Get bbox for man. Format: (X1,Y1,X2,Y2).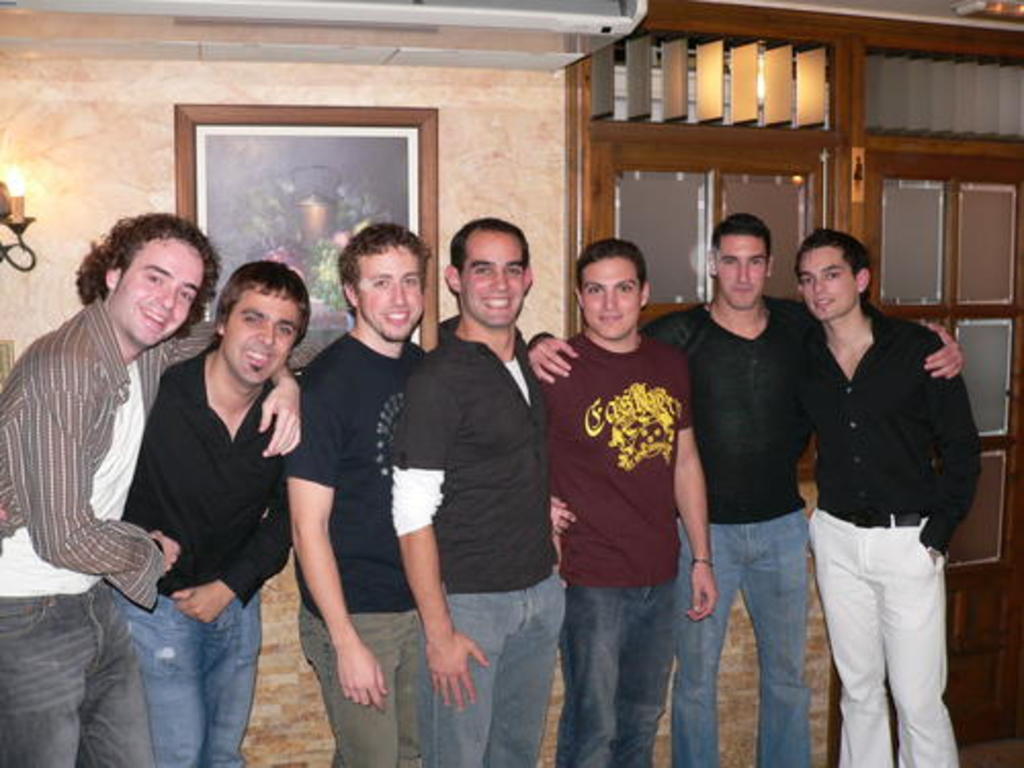
(393,217,567,760).
